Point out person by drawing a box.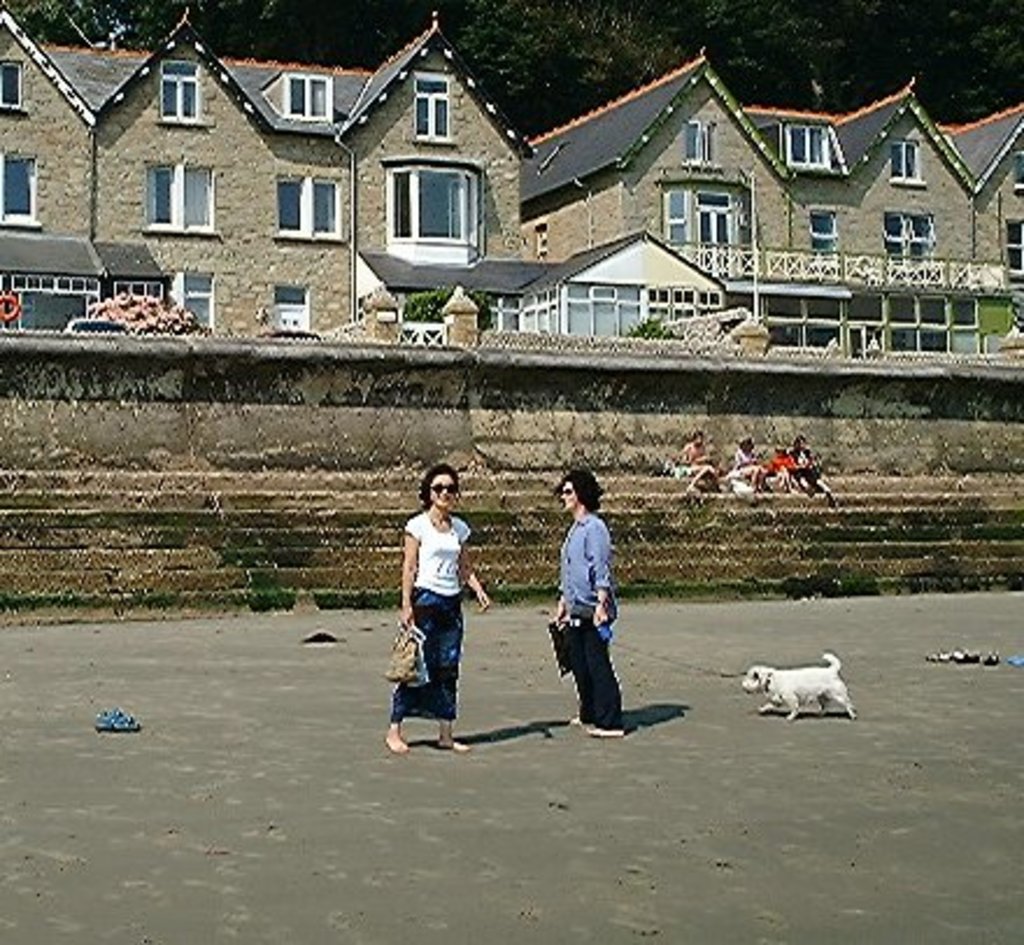
{"left": 549, "top": 472, "right": 624, "bottom": 738}.
